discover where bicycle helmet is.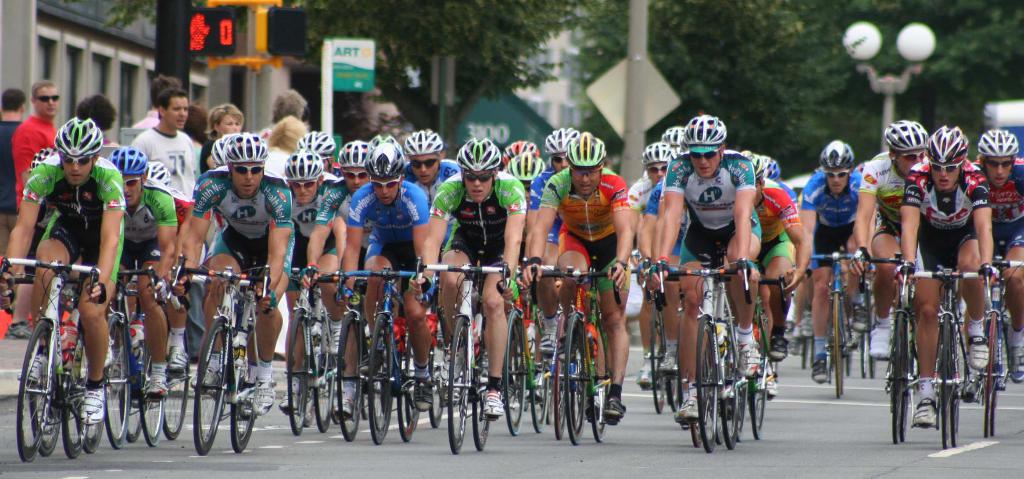
Discovered at 511 156 543 186.
